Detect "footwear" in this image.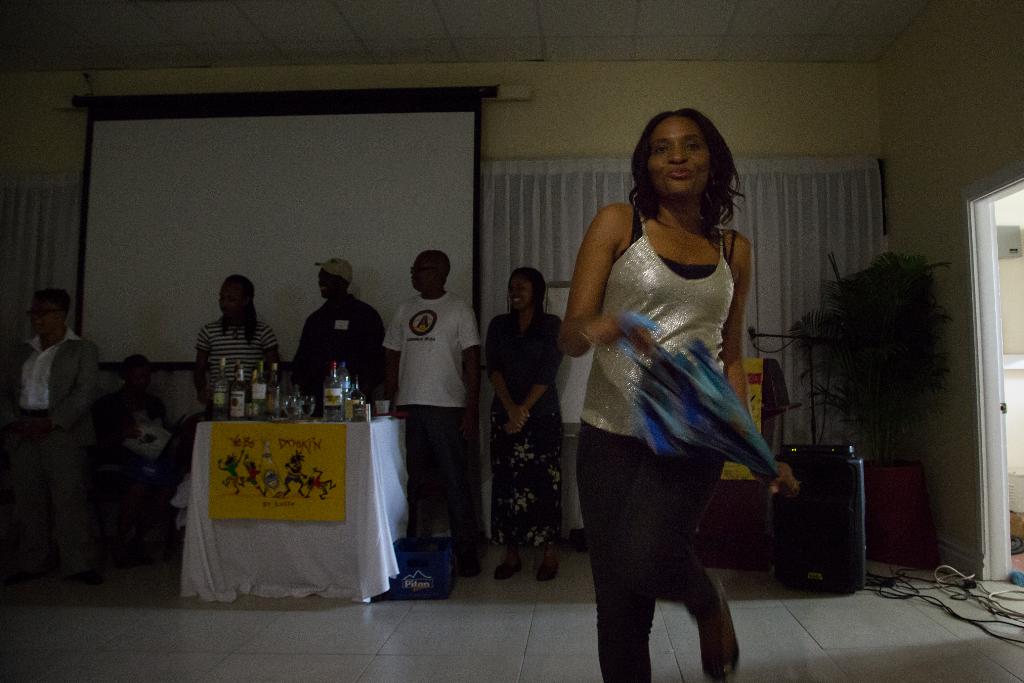
Detection: crop(495, 562, 524, 580).
